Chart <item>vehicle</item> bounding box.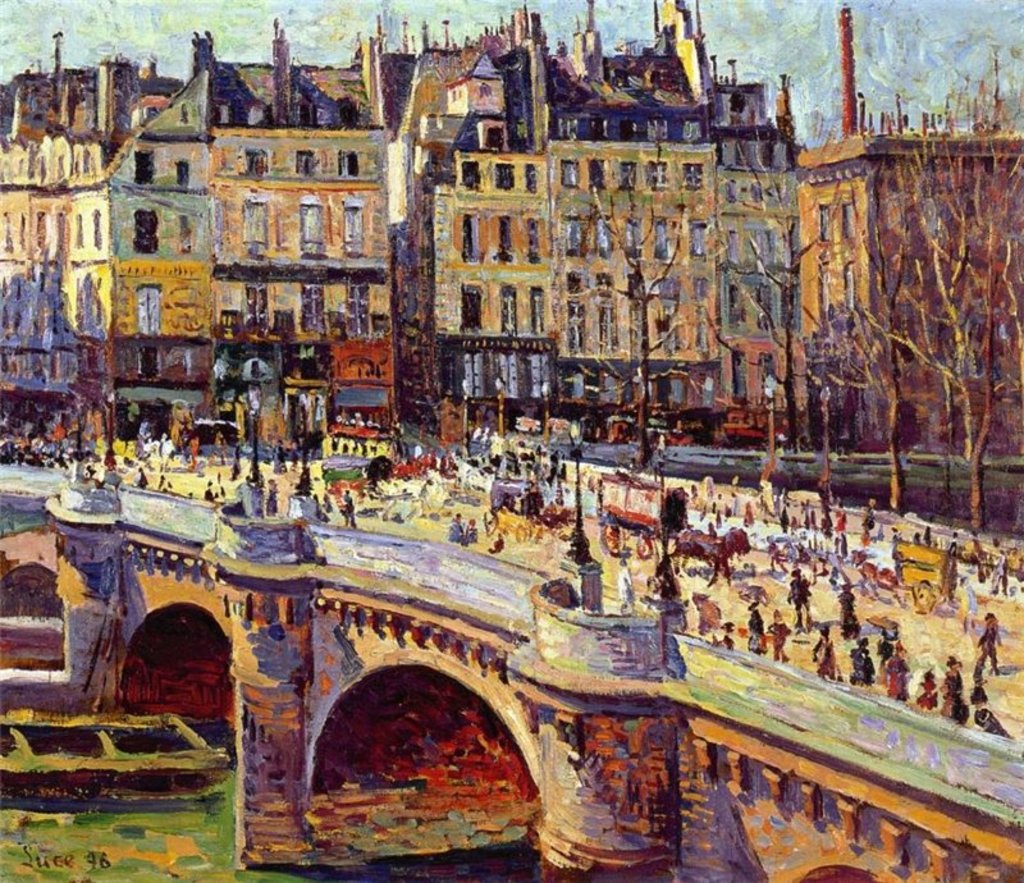
Charted: {"left": 851, "top": 534, "right": 956, "bottom": 617}.
